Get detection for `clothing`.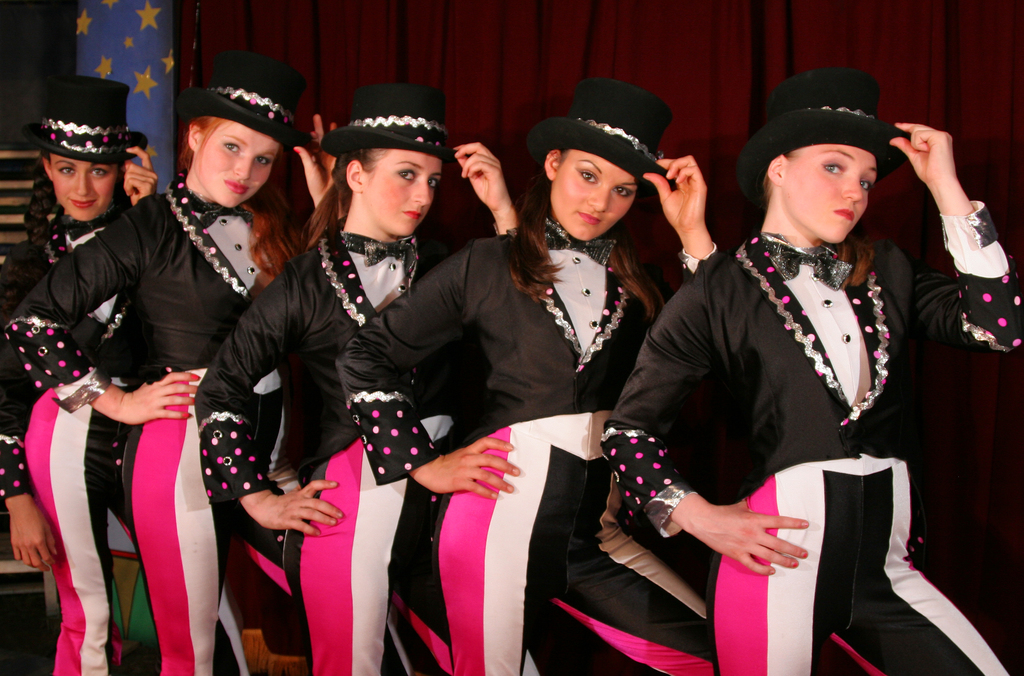
Detection: bbox=(597, 196, 1023, 499).
